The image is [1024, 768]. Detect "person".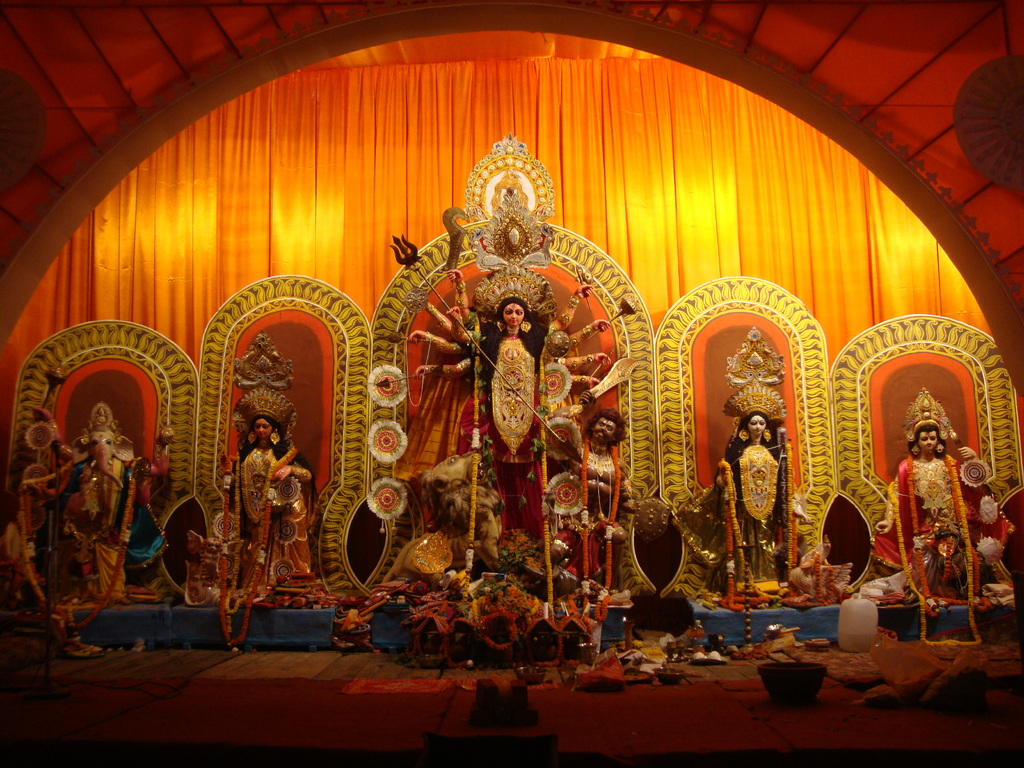
Detection: Rect(719, 410, 791, 591).
